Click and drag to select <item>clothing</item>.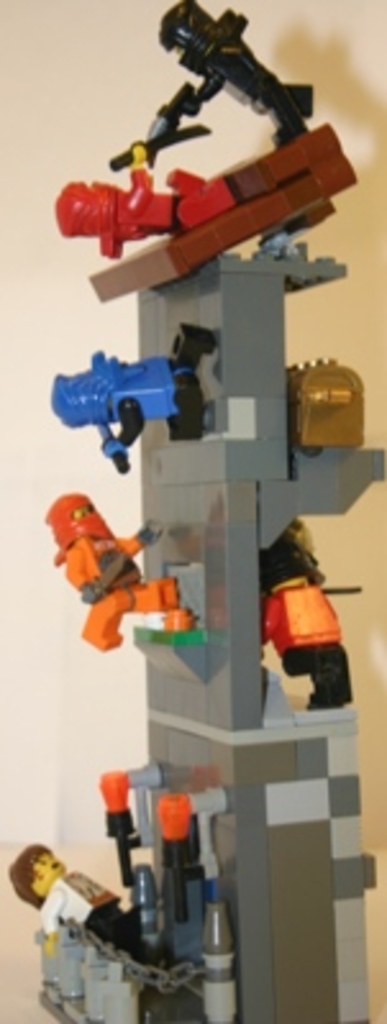
Selection: x1=177 y1=8 x2=295 y2=123.
